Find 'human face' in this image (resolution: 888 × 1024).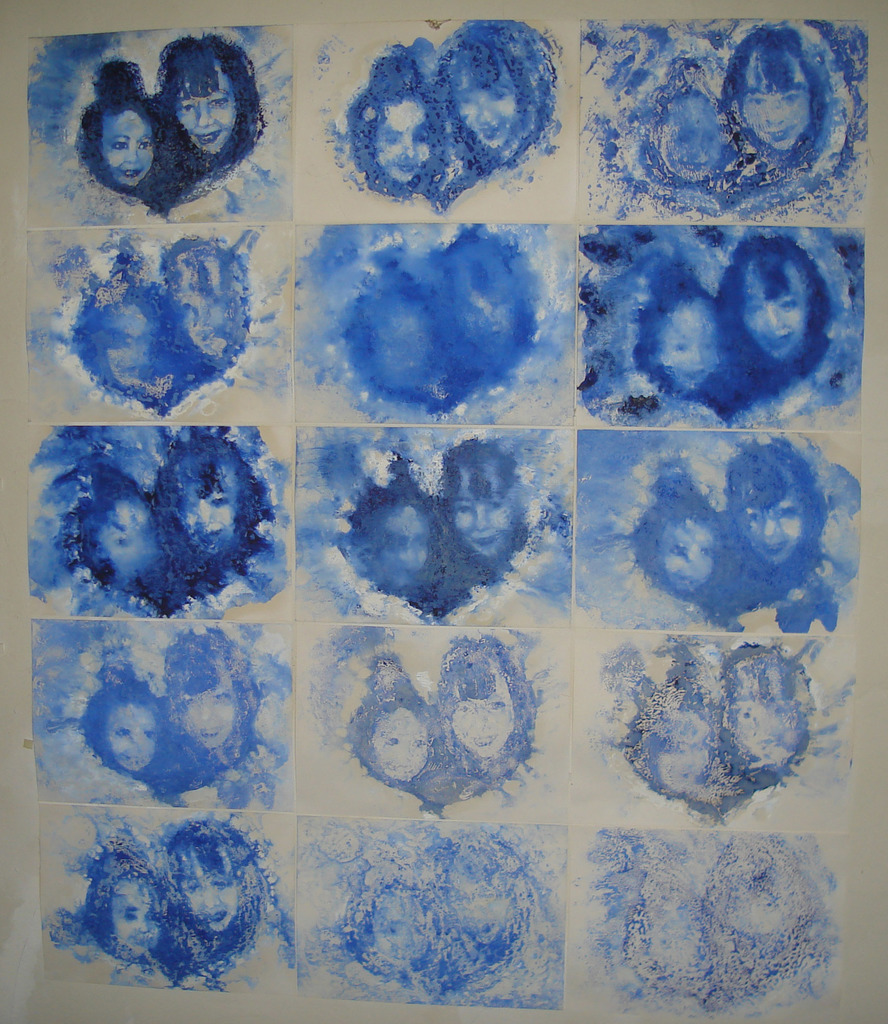
pyautogui.locateOnScreen(184, 452, 230, 561).
